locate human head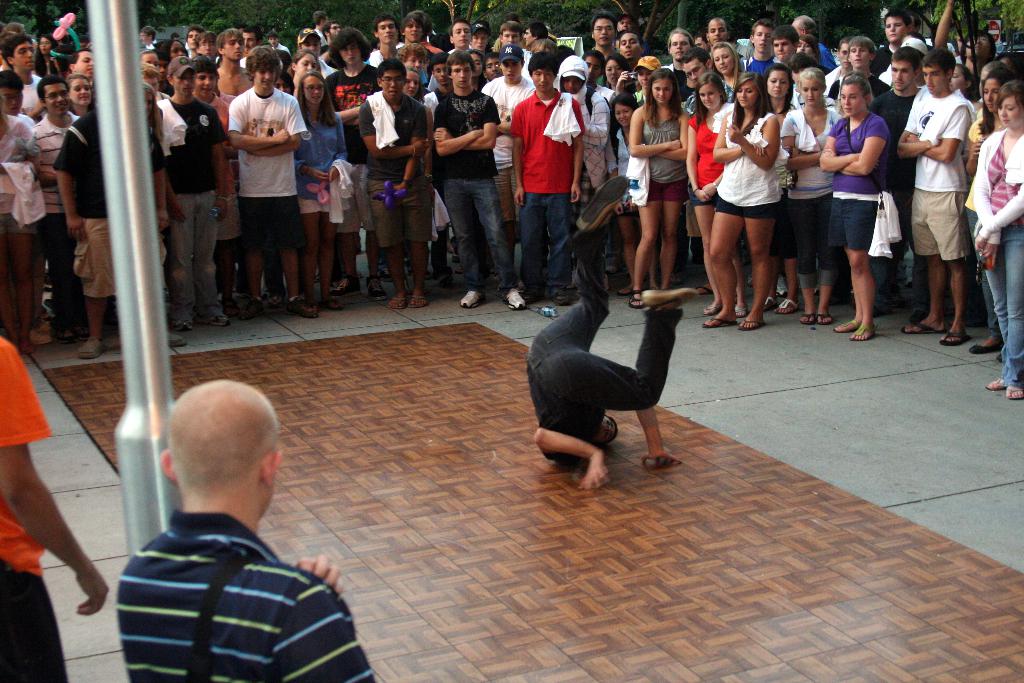
447,19,474,51
